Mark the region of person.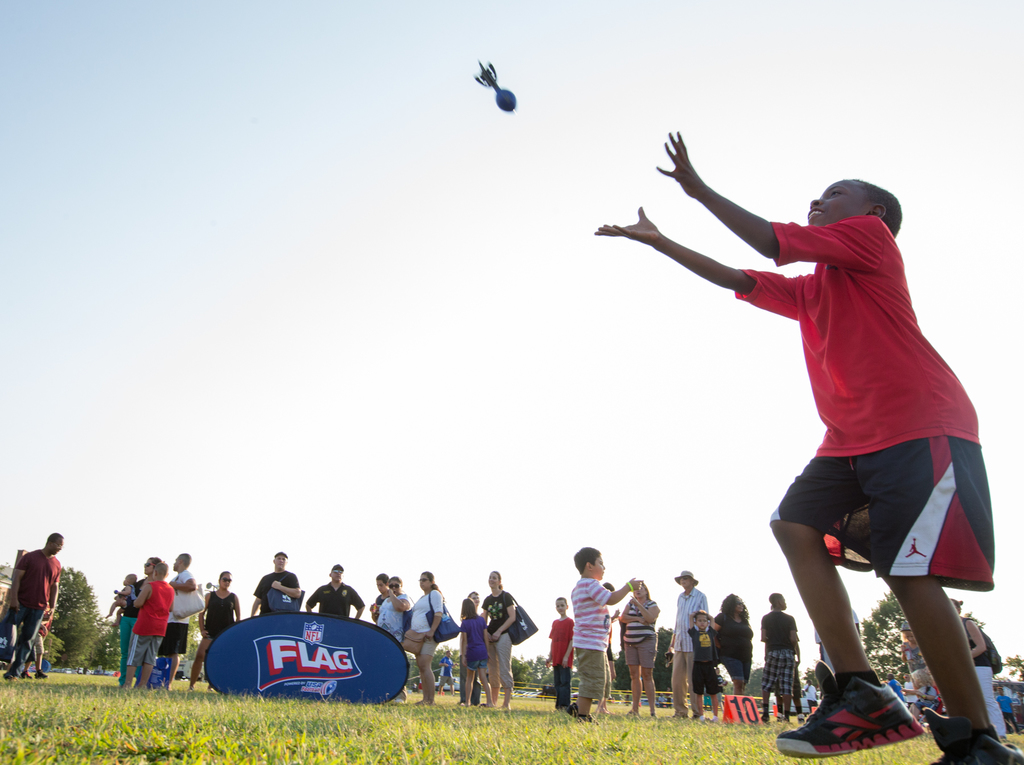
Region: Rect(372, 579, 412, 706).
